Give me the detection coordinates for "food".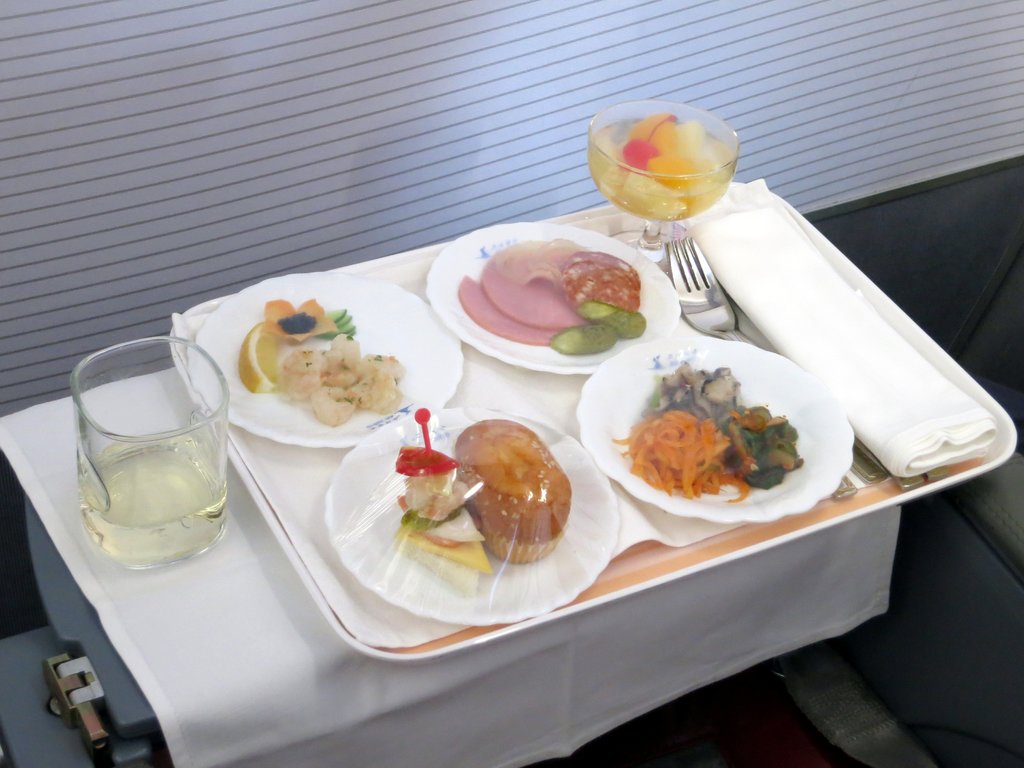
region(452, 413, 571, 565).
